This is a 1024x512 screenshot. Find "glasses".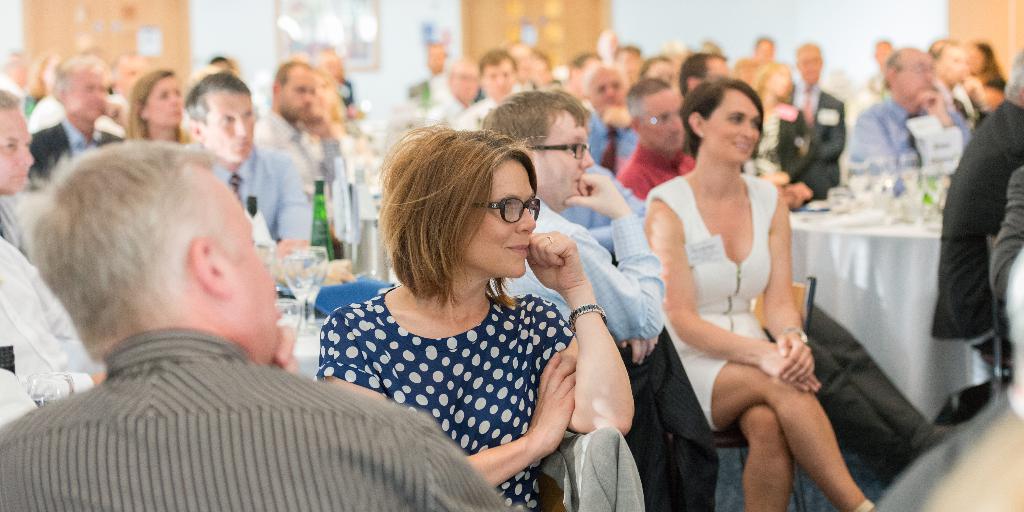
Bounding box: {"x1": 525, "y1": 131, "x2": 595, "y2": 166}.
